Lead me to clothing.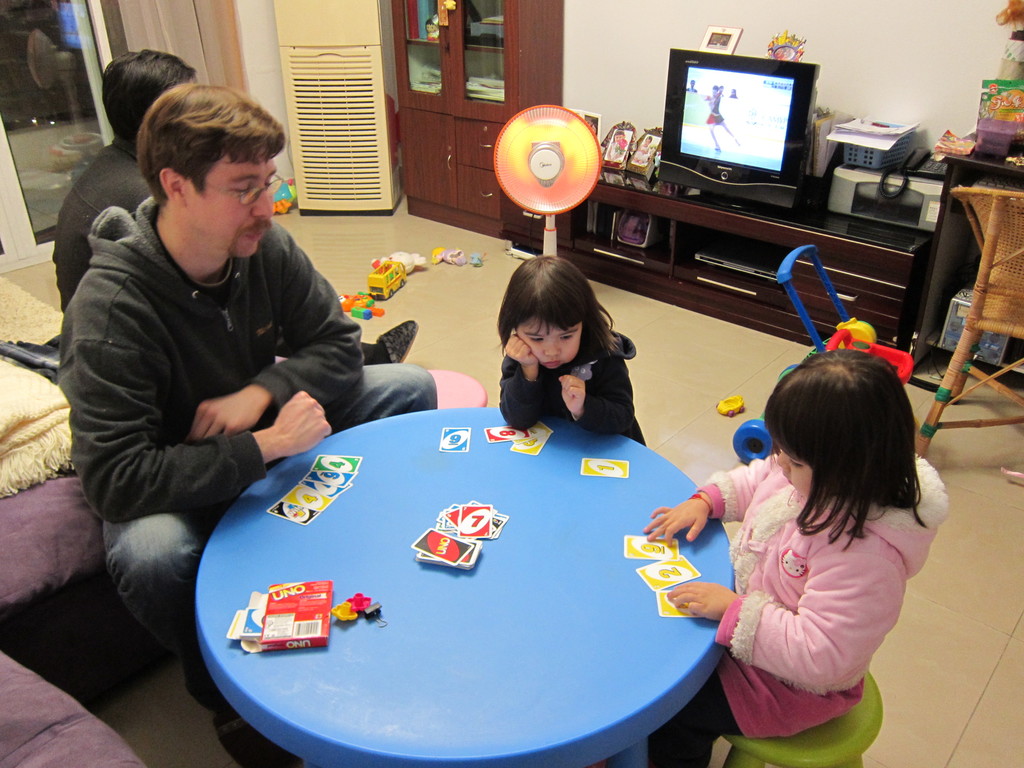
Lead to region(630, 144, 652, 164).
